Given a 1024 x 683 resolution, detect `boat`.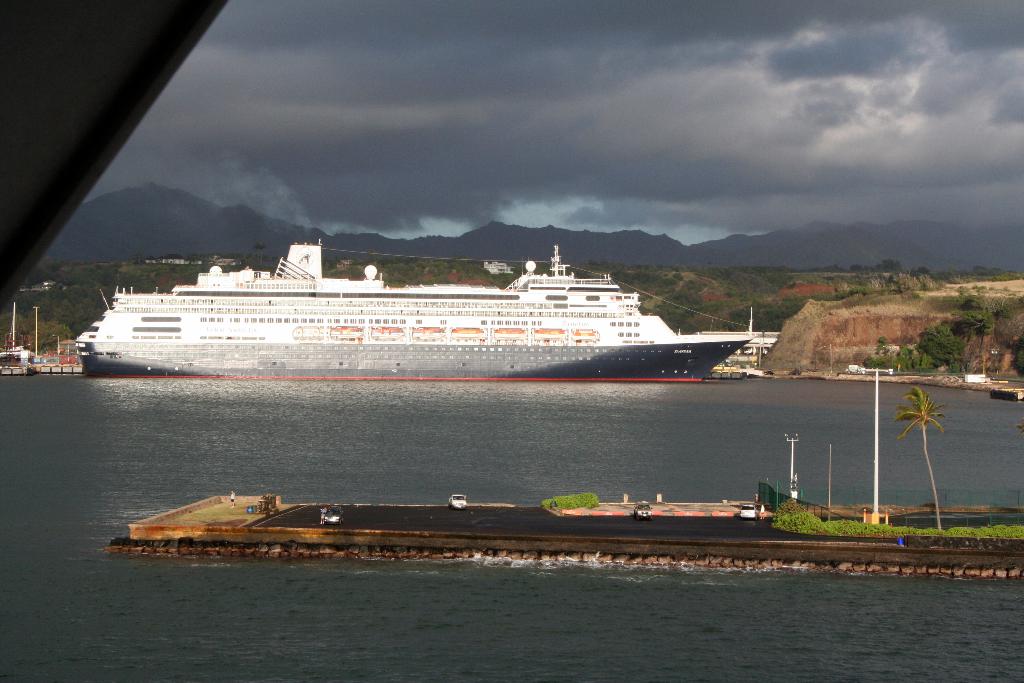
left=42, top=228, right=772, bottom=385.
